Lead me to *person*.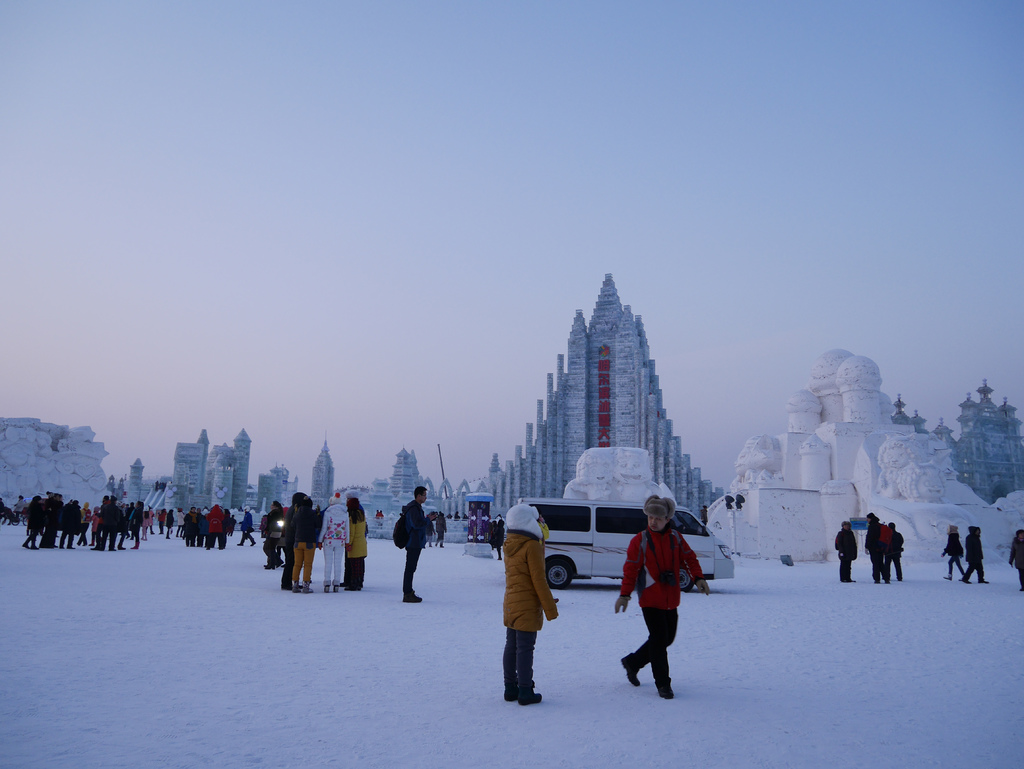
Lead to <bbox>619, 492, 704, 704</bbox>.
